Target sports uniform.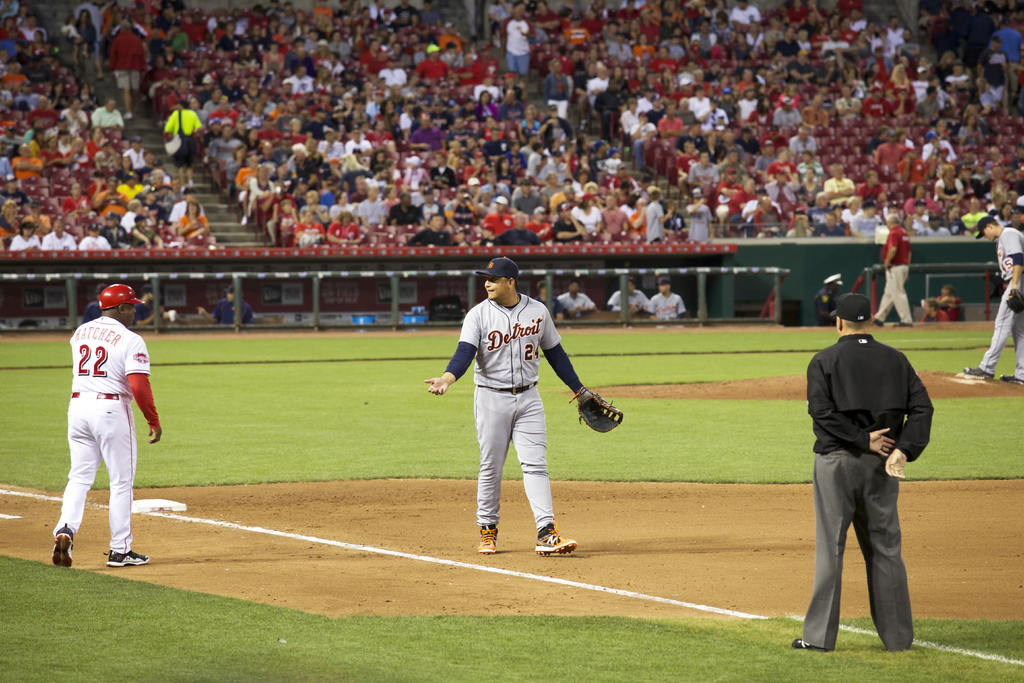
Target region: bbox(443, 260, 619, 554).
